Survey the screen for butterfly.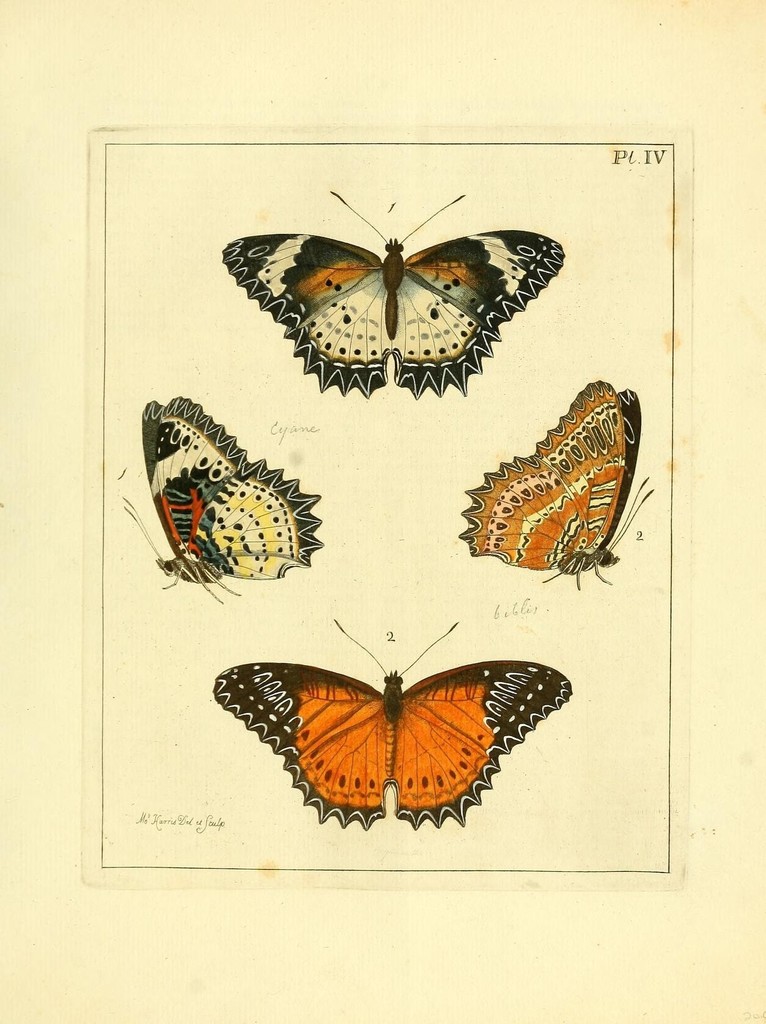
Survey found: <bbox>115, 392, 326, 606</bbox>.
